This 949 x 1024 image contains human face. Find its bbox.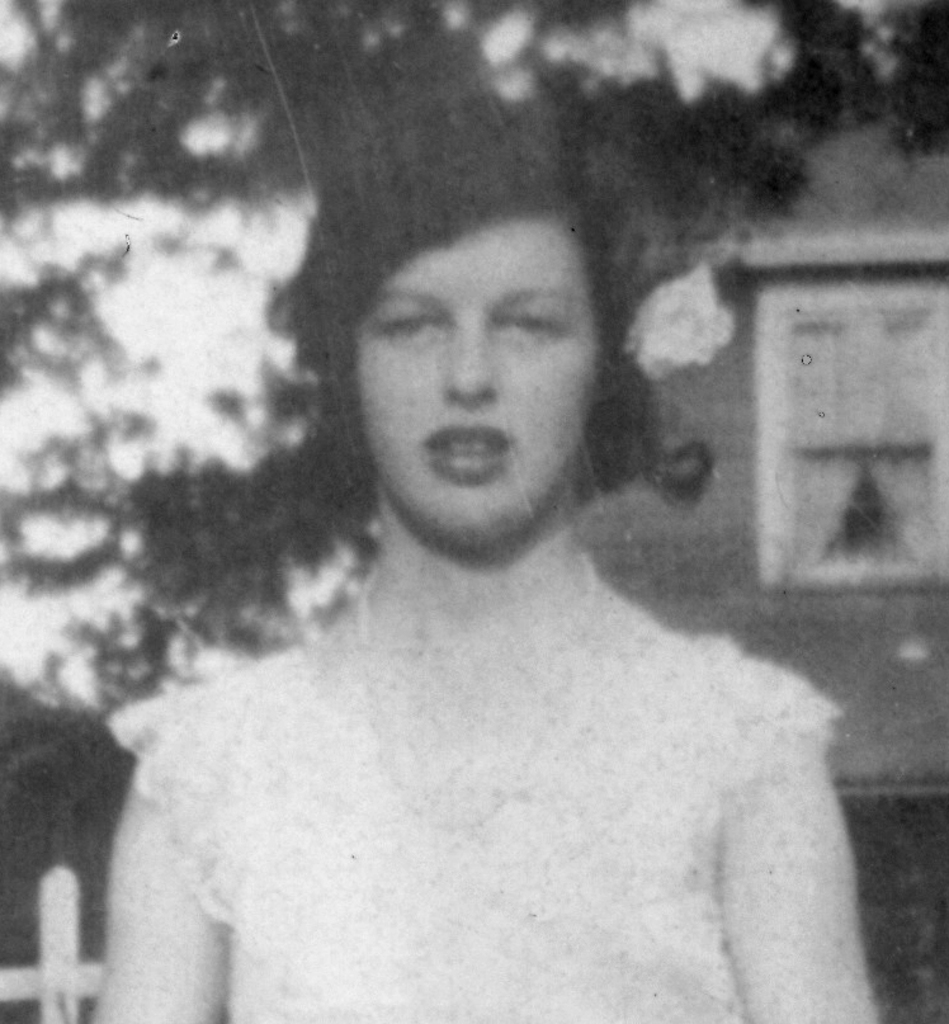
(353, 211, 592, 555).
